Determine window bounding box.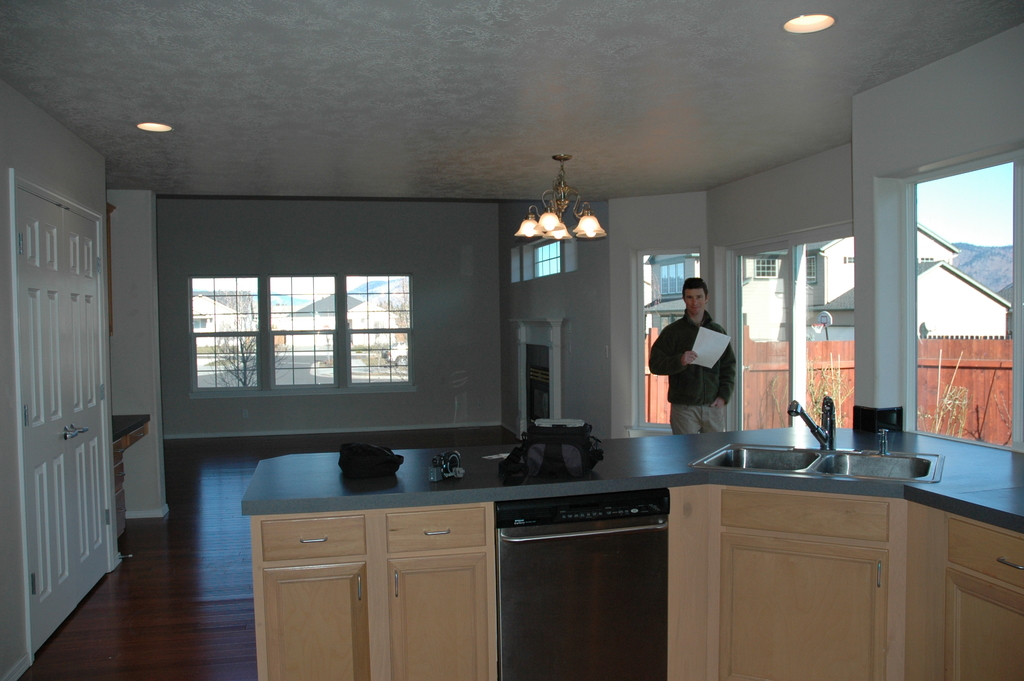
Determined: bbox(630, 242, 701, 431).
